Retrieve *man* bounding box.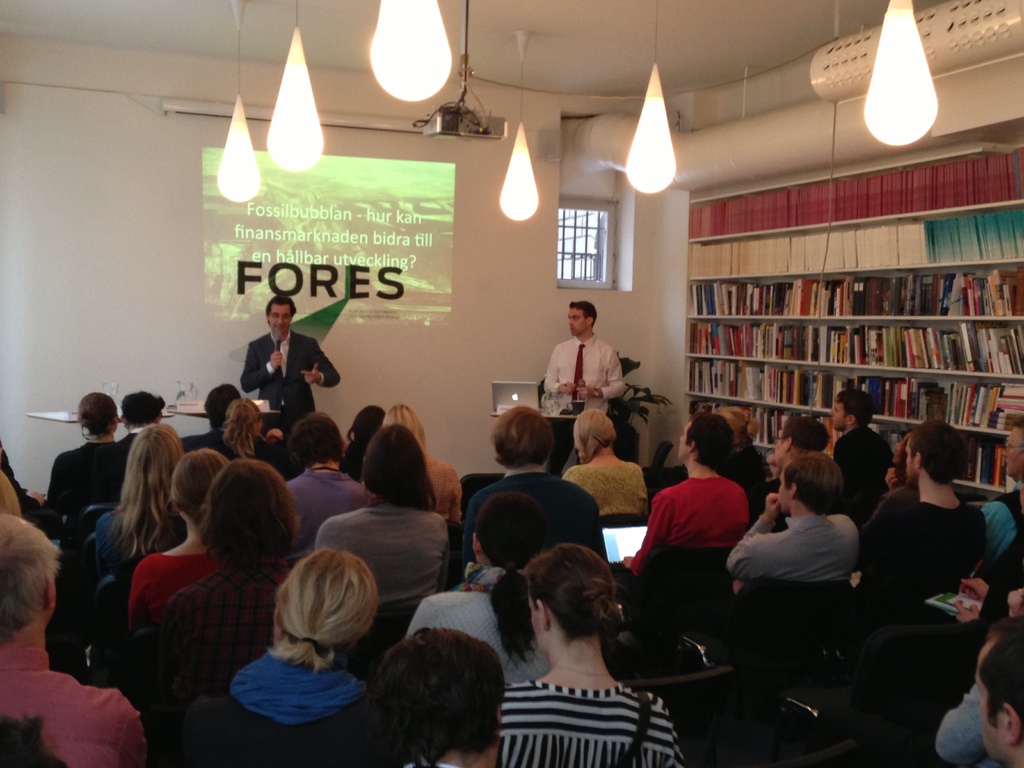
Bounding box: box(0, 513, 149, 767).
